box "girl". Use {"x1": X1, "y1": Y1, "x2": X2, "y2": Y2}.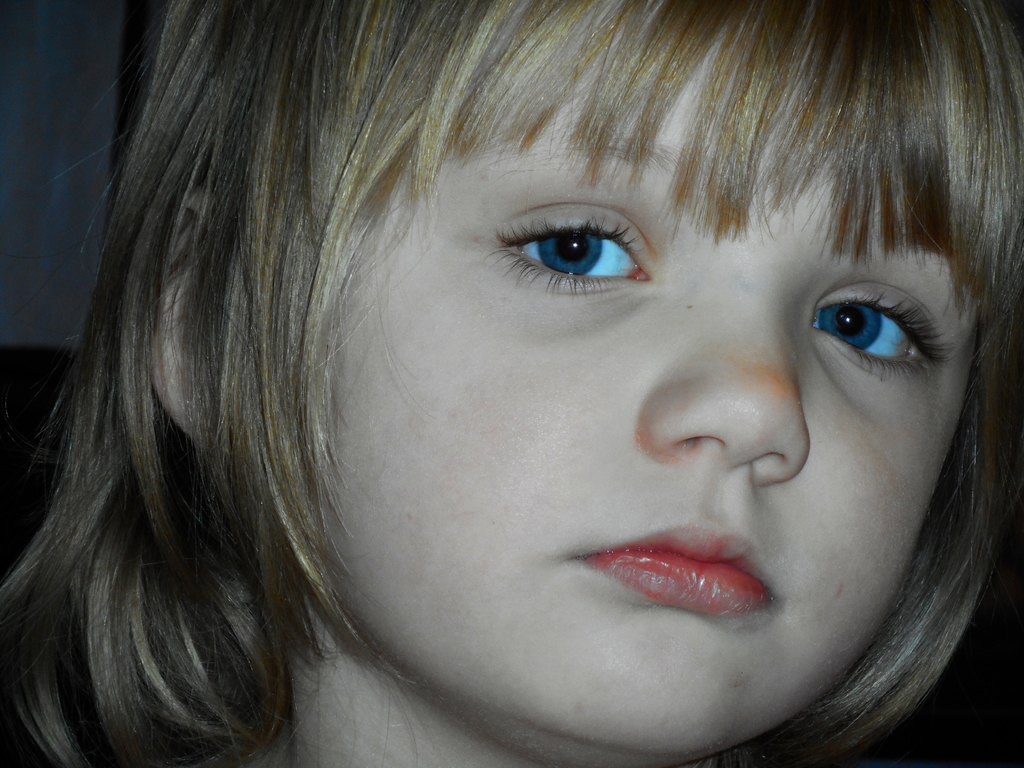
{"x1": 0, "y1": 0, "x2": 1023, "y2": 767}.
